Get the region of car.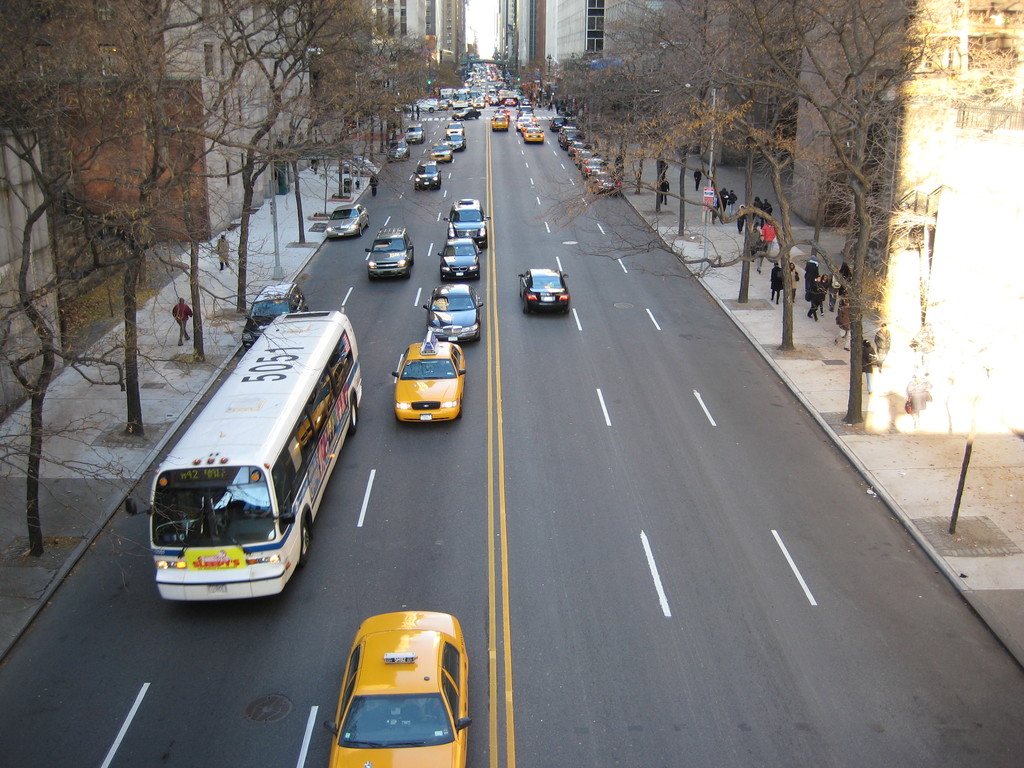
(495, 111, 513, 131).
